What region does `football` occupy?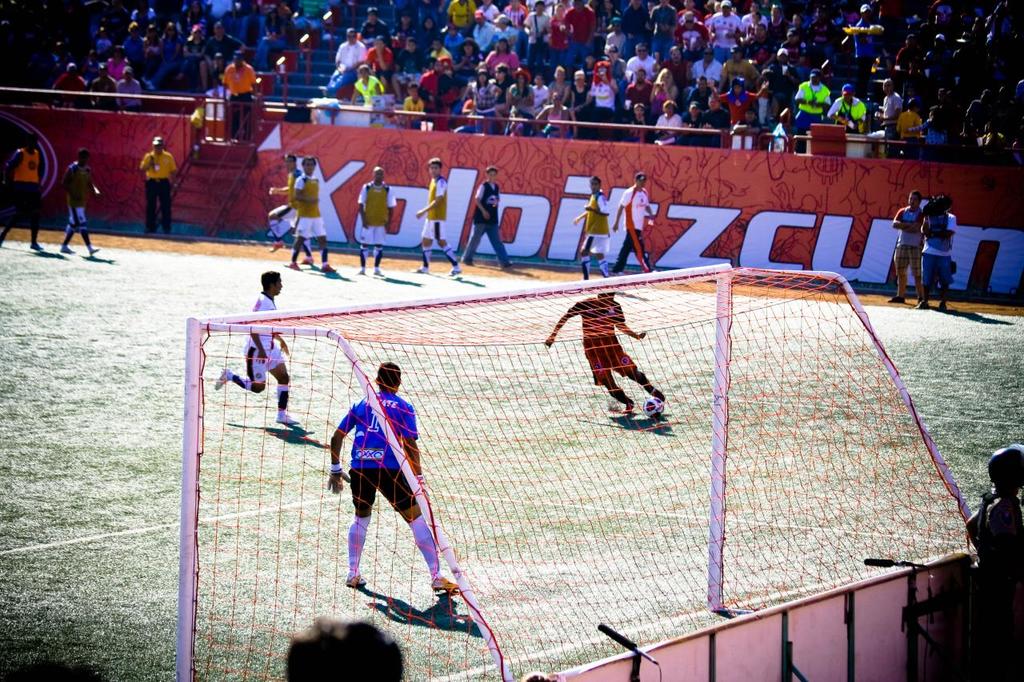
l=642, t=396, r=662, b=416.
